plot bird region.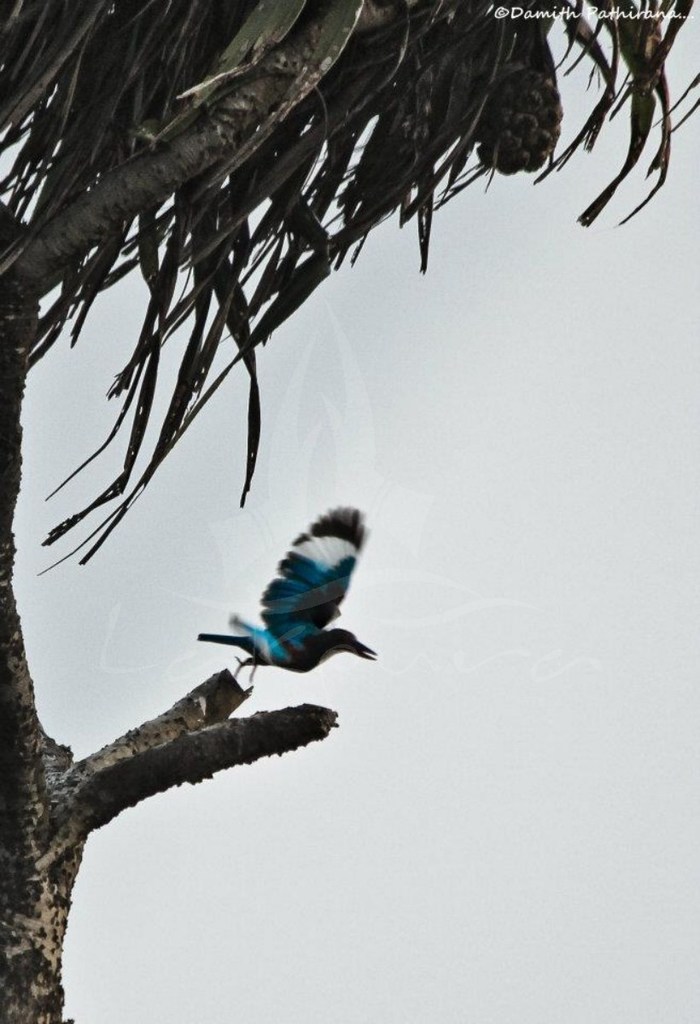
Plotted at [left=194, top=496, right=380, bottom=698].
